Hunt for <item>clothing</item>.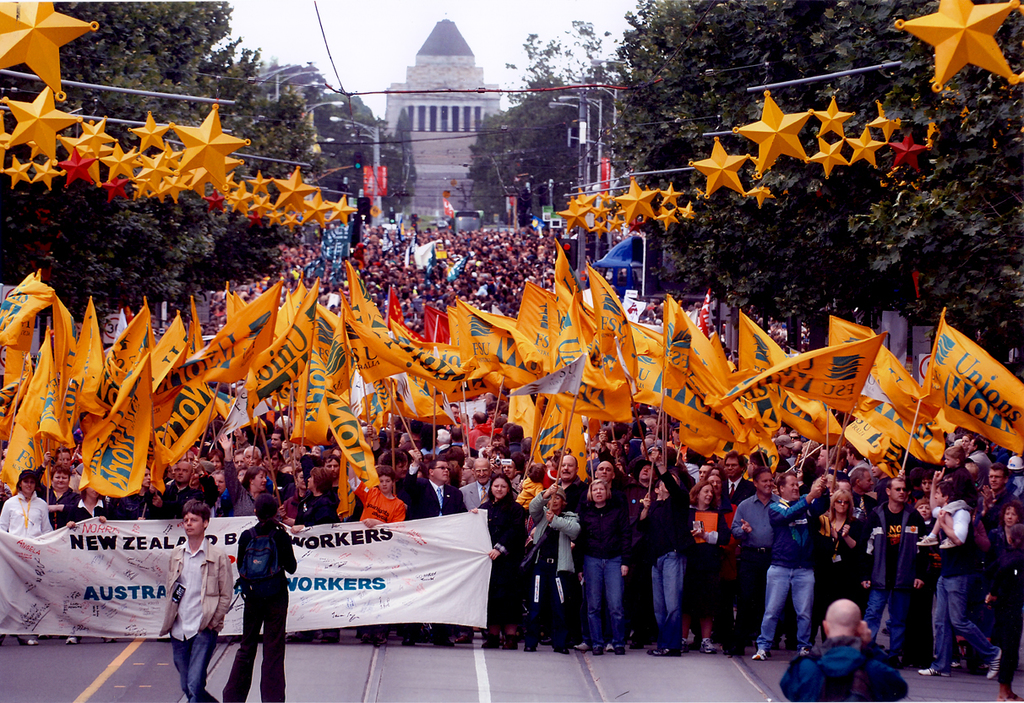
Hunted down at left=43, top=483, right=83, bottom=532.
